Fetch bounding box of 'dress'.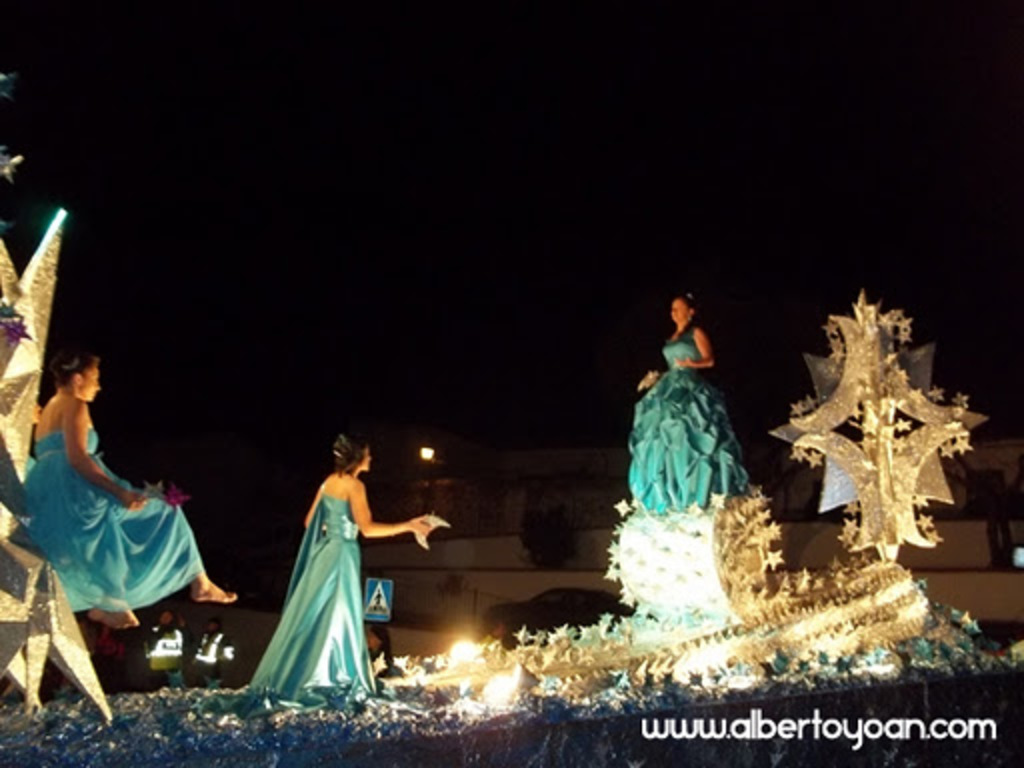
Bbox: x1=624, y1=328, x2=754, y2=516.
